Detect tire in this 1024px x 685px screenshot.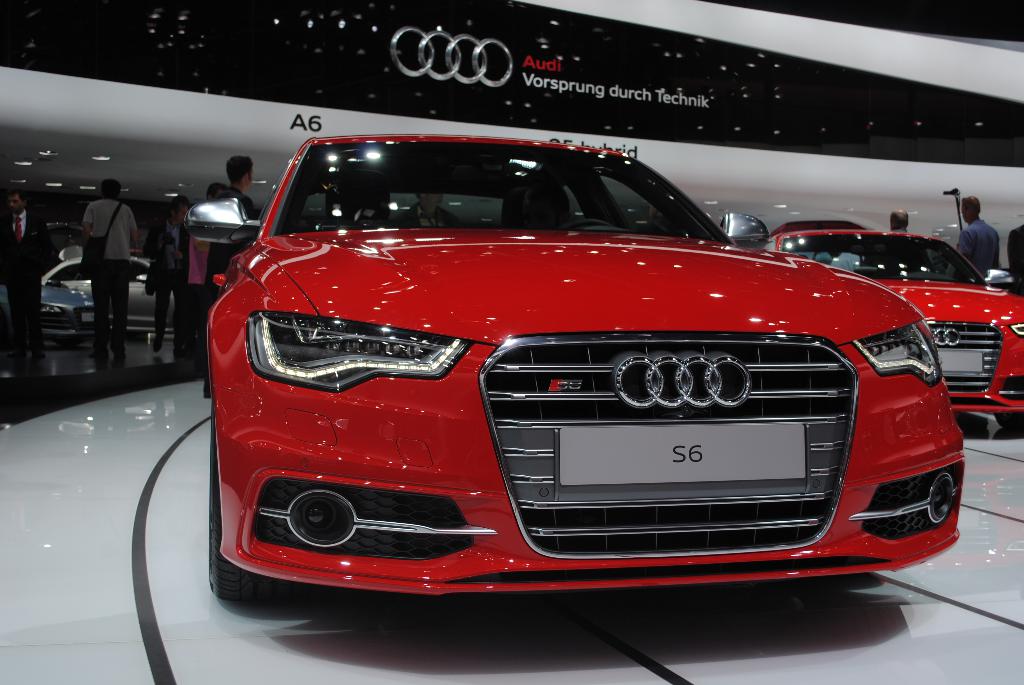
Detection: Rect(998, 412, 1023, 429).
